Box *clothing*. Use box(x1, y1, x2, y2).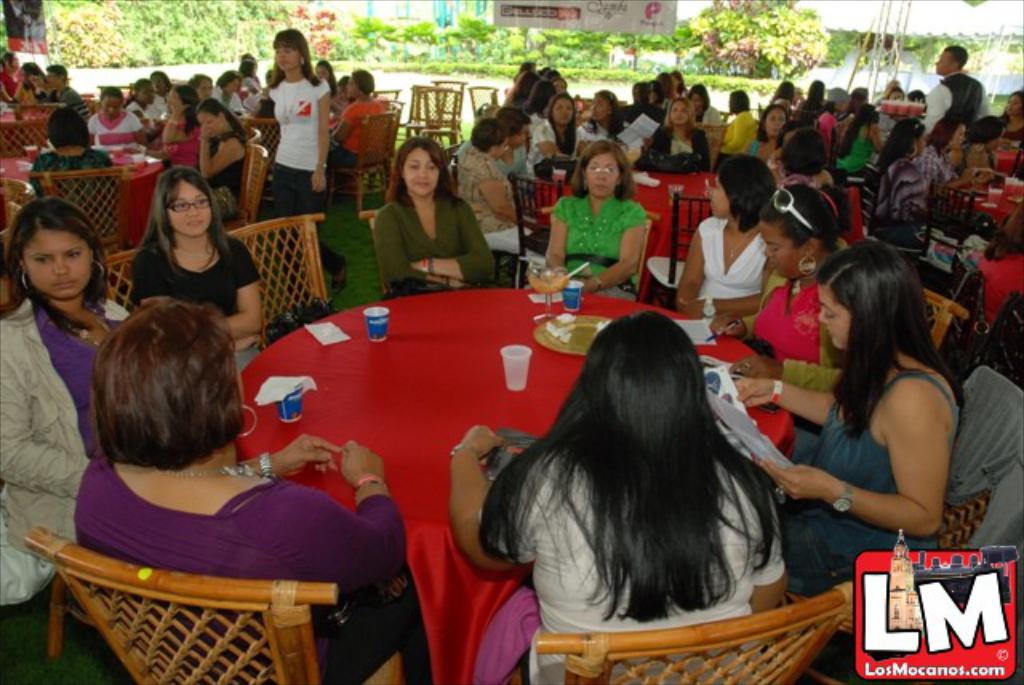
box(717, 109, 763, 166).
